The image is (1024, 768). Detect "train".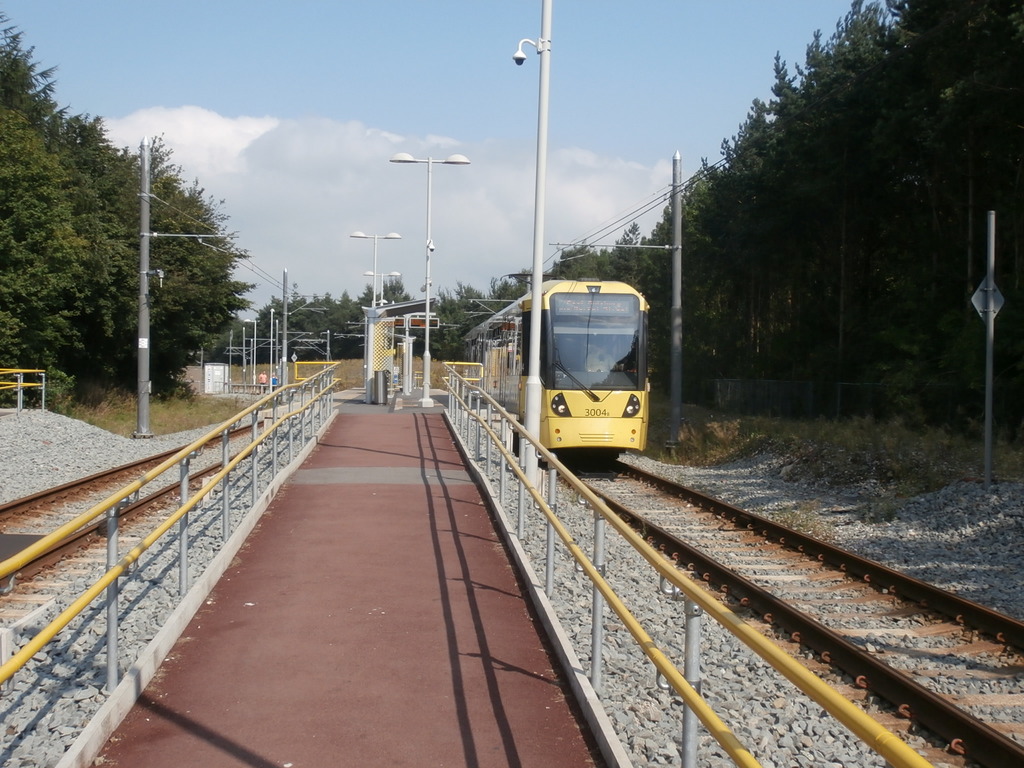
Detection: BBox(469, 262, 649, 474).
